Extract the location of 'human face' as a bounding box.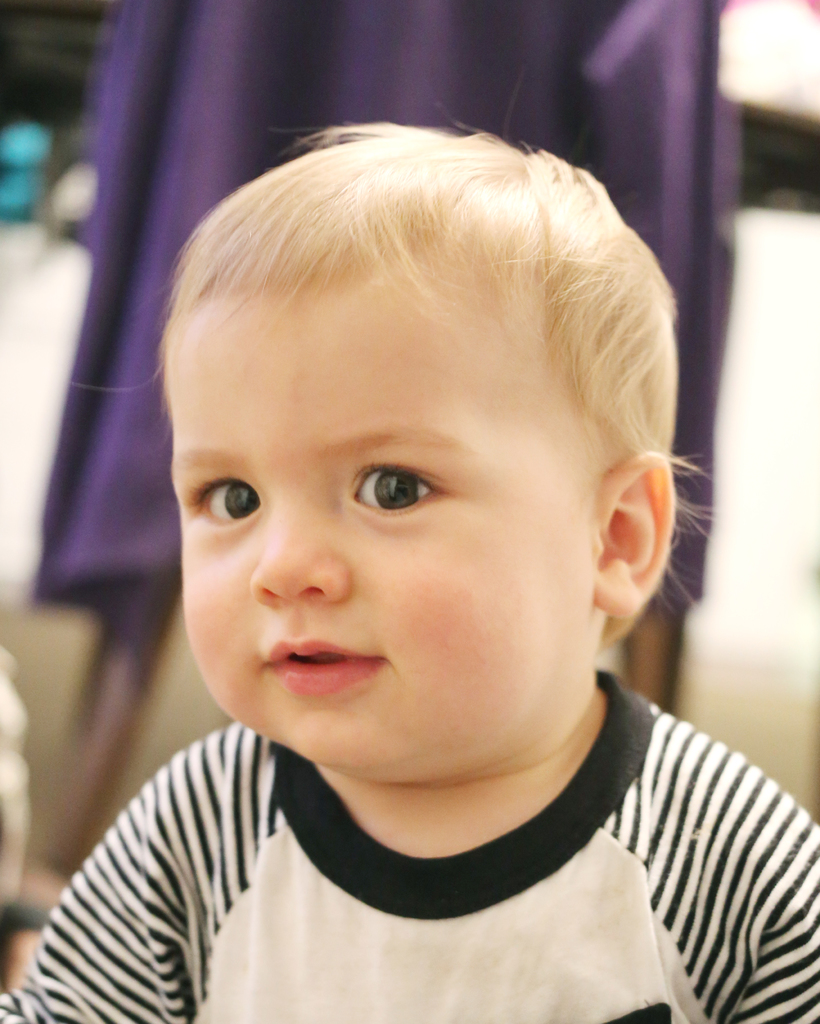
pyautogui.locateOnScreen(172, 278, 596, 765).
